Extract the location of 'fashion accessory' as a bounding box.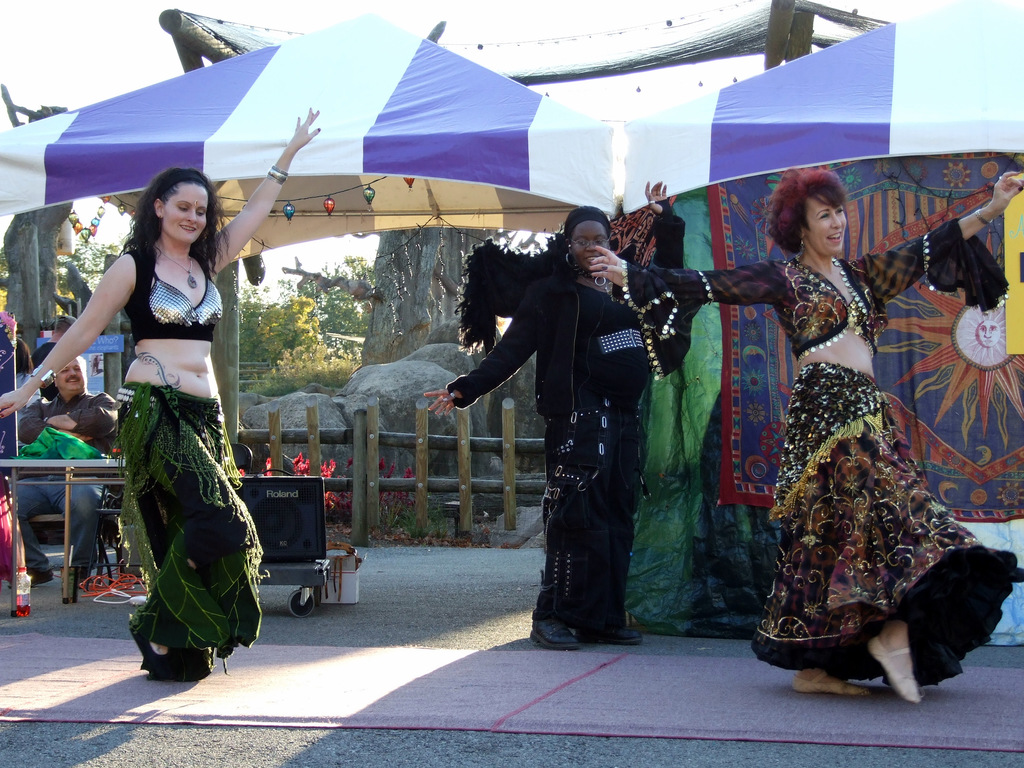
detection(76, 568, 91, 589).
